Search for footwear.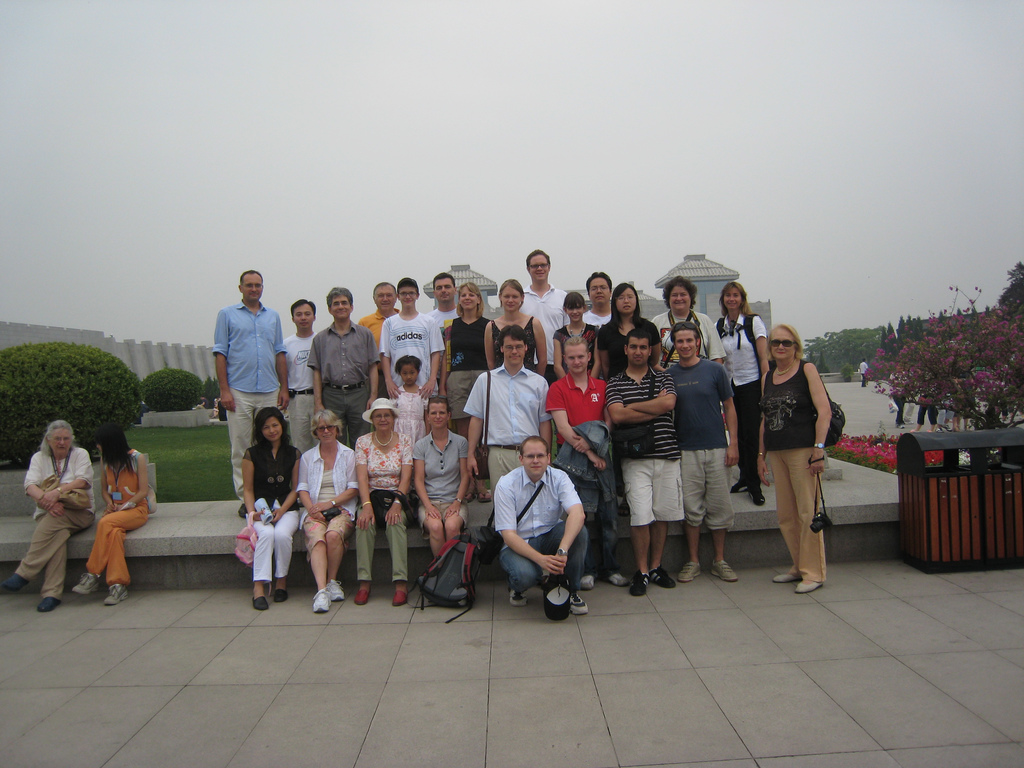
Found at x1=751, y1=488, x2=767, y2=509.
